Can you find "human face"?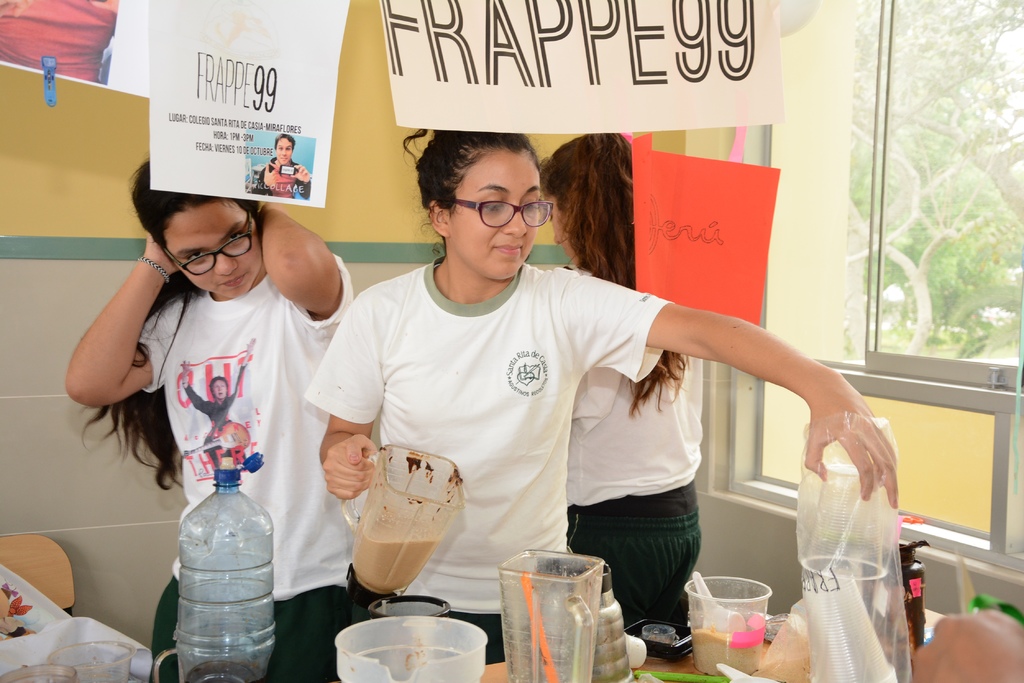
Yes, bounding box: left=447, top=147, right=540, bottom=277.
